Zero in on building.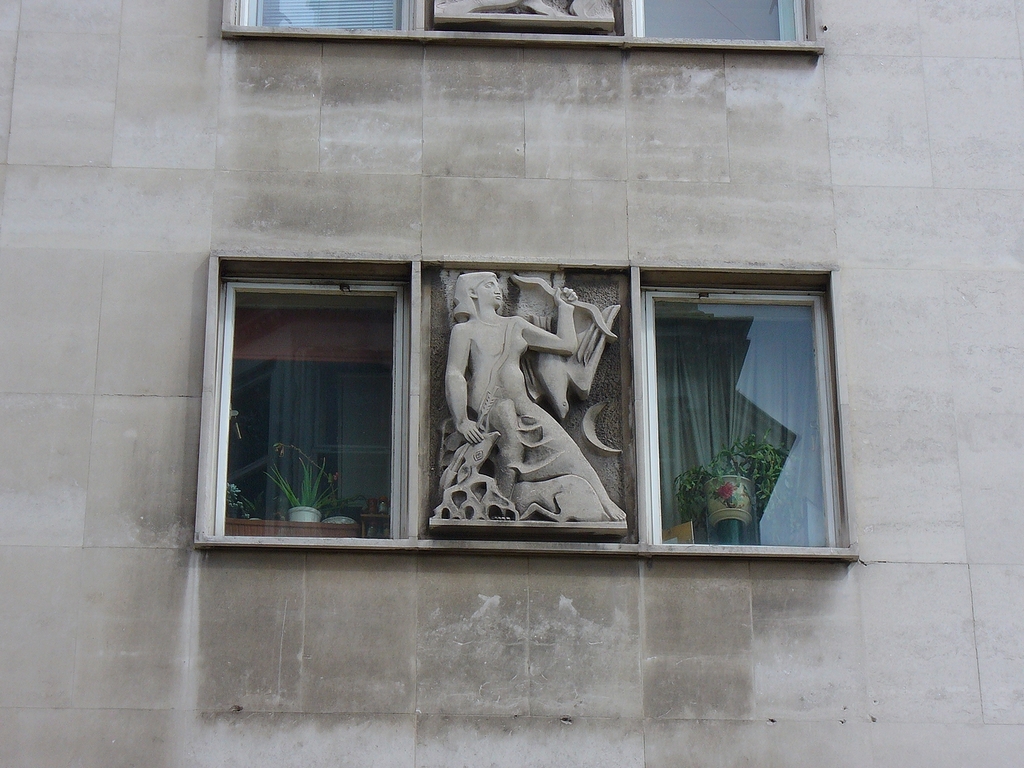
Zeroed in: {"left": 0, "top": 0, "right": 1023, "bottom": 767}.
